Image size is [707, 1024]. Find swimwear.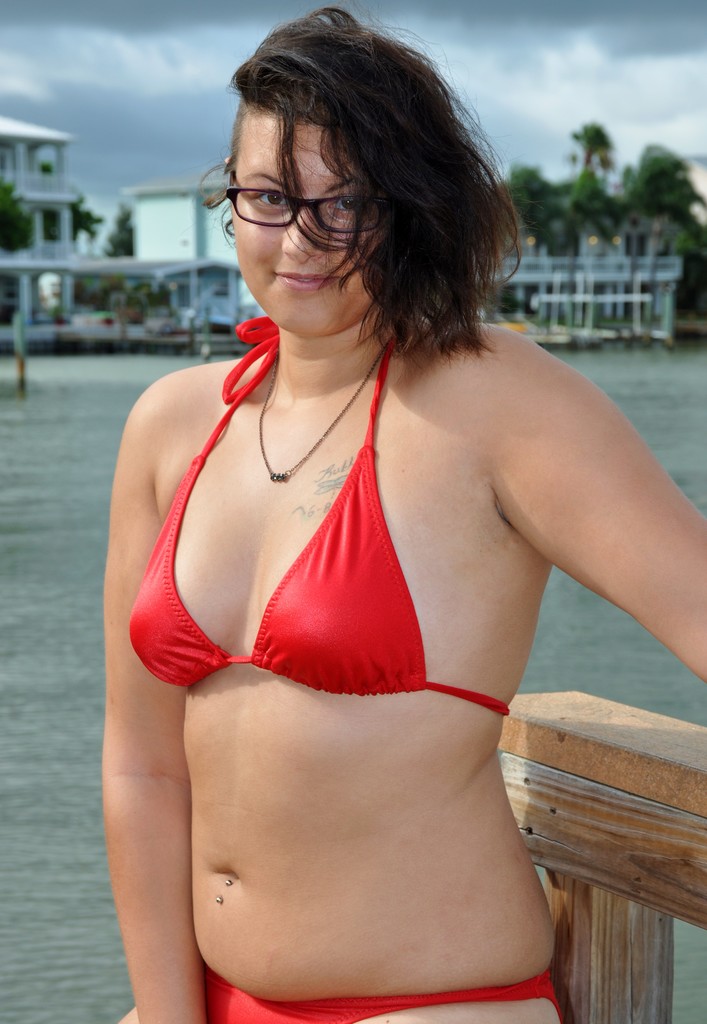
detection(124, 319, 508, 719).
